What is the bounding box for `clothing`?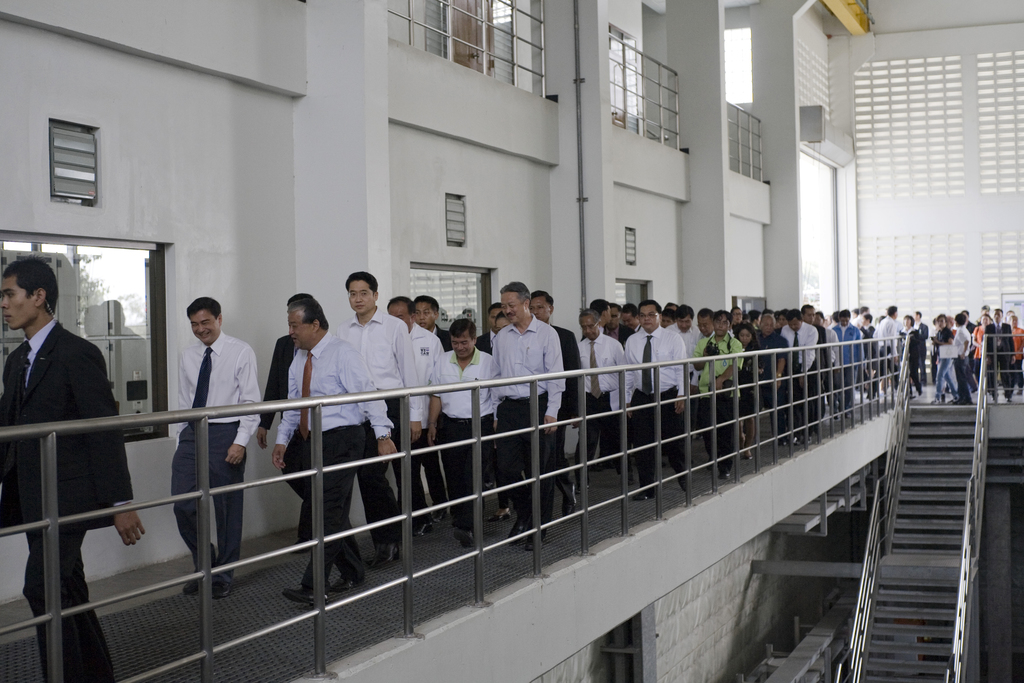
<region>333, 309, 426, 520</region>.
